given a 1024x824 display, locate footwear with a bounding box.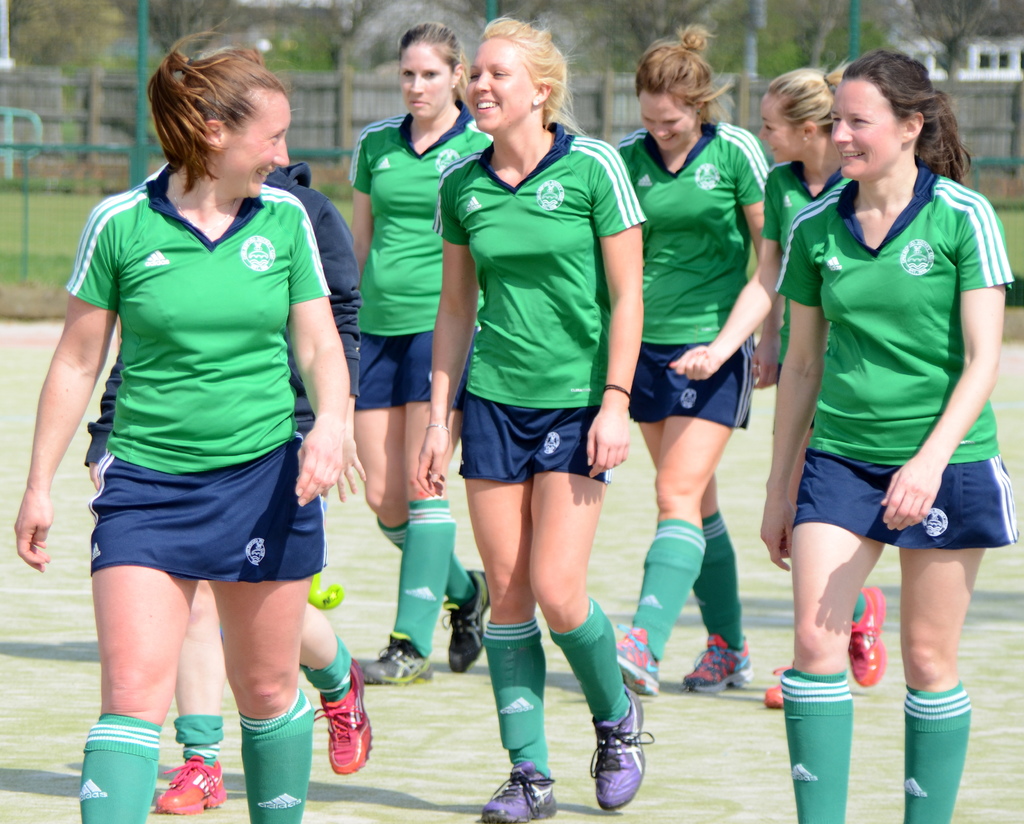
Located: (671,627,753,684).
